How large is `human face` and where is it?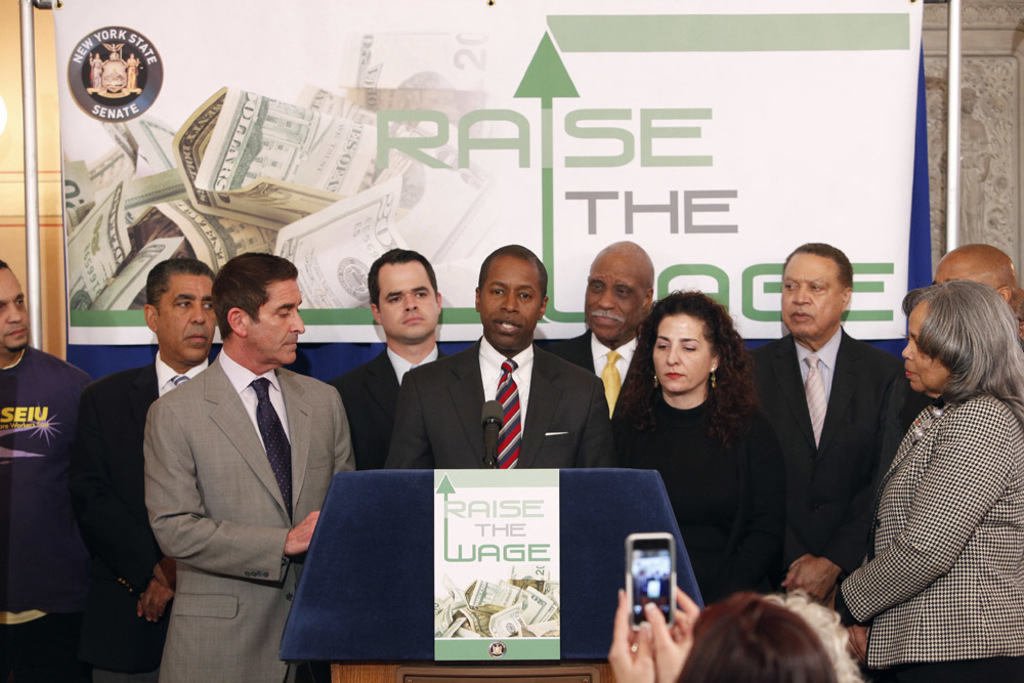
Bounding box: bbox=[157, 279, 220, 360].
